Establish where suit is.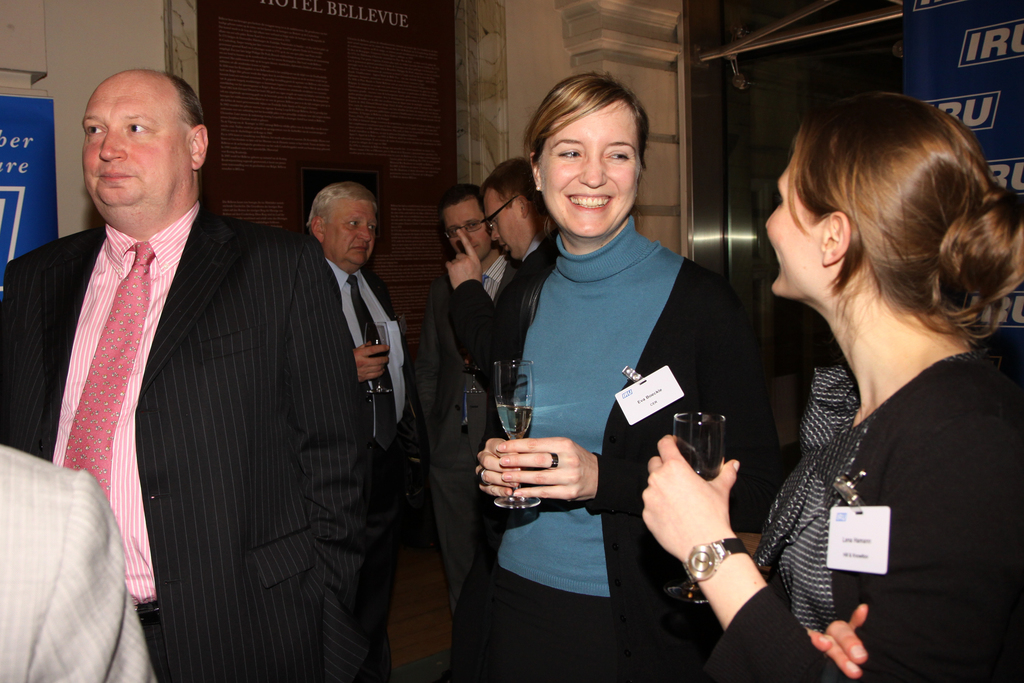
Established at detection(321, 255, 431, 522).
